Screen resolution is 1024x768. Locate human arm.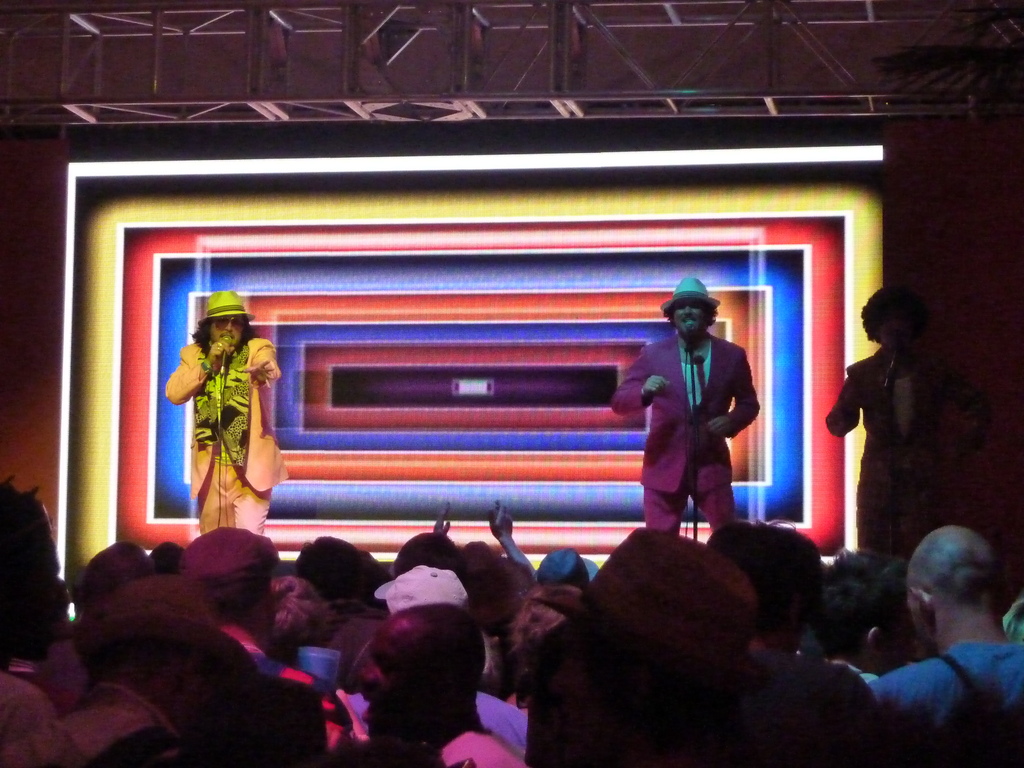
region(235, 339, 276, 385).
